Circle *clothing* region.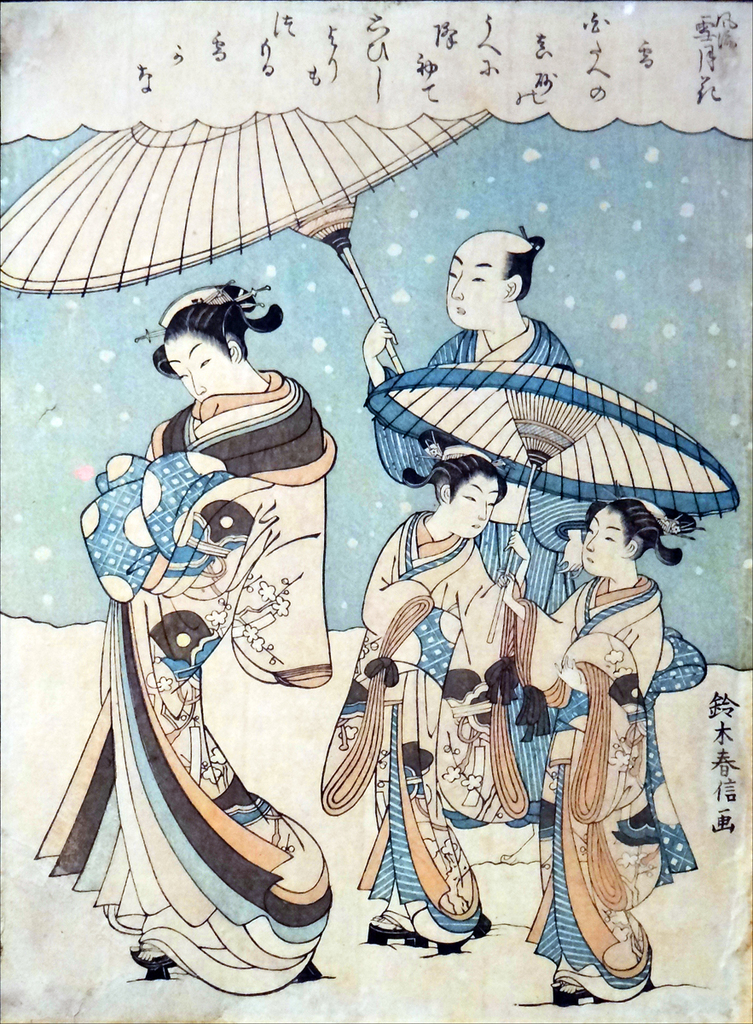
Region: locate(513, 566, 711, 986).
